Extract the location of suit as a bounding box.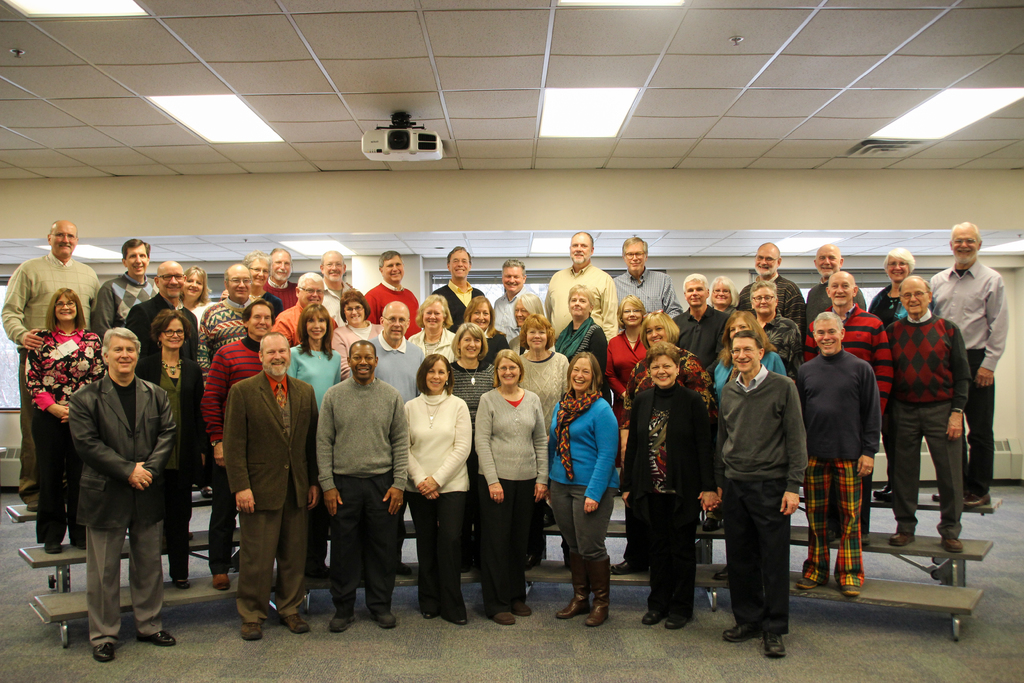
rect(221, 372, 319, 625).
